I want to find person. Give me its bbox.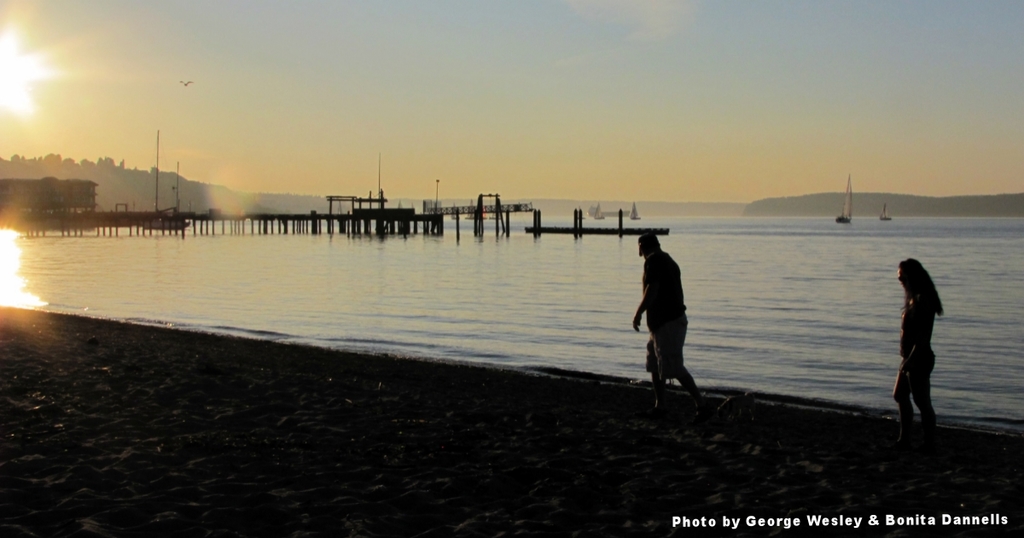
select_region(888, 250, 946, 428).
